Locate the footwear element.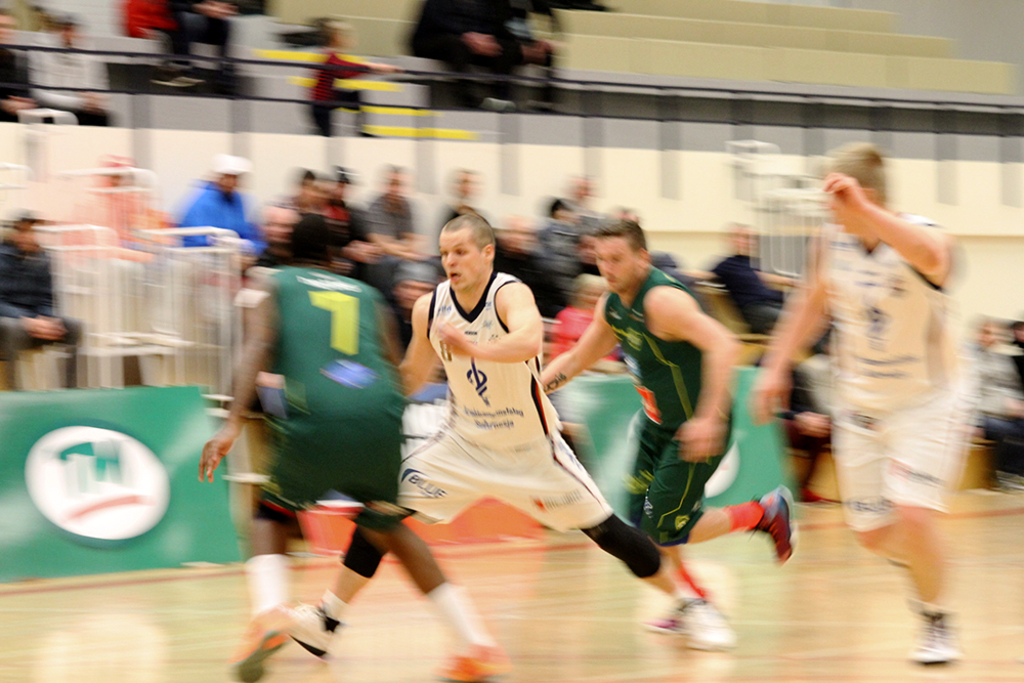
Element bbox: select_region(285, 601, 338, 664).
